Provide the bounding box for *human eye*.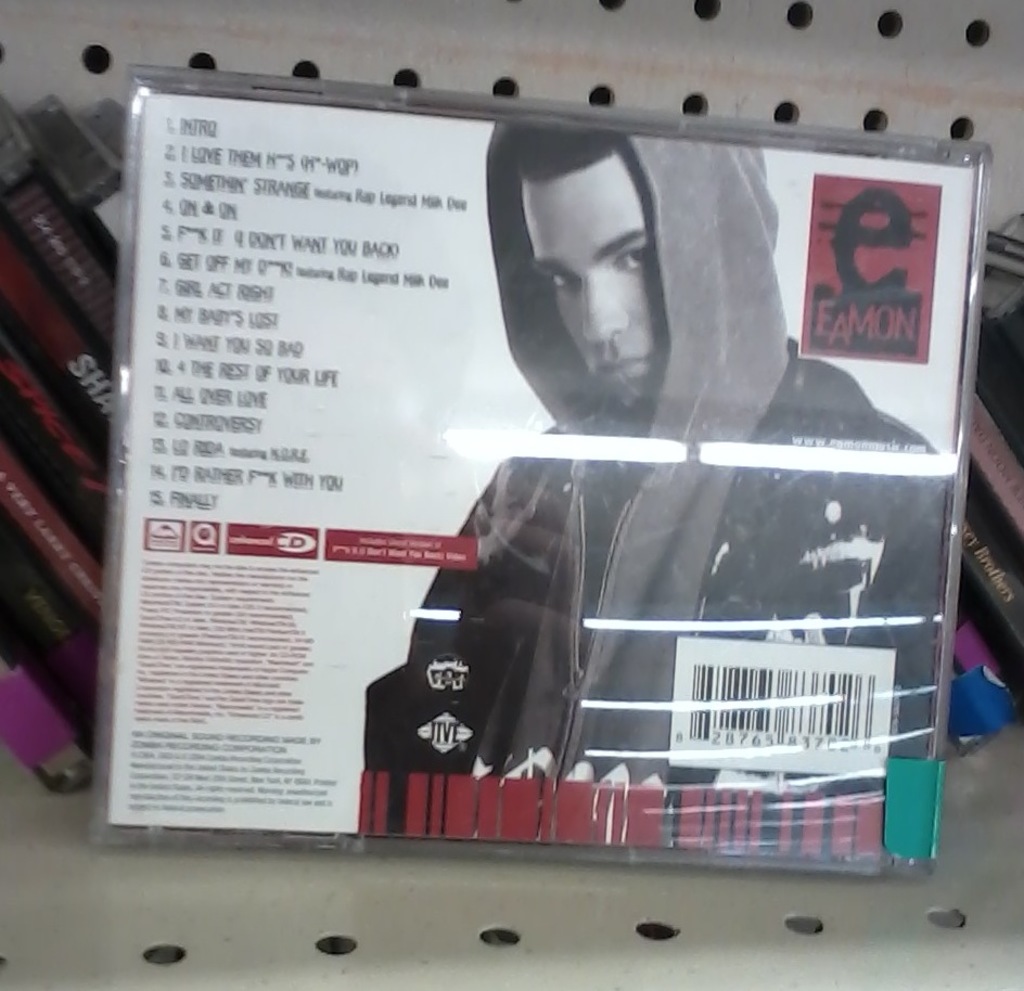
bbox=[614, 240, 661, 274].
